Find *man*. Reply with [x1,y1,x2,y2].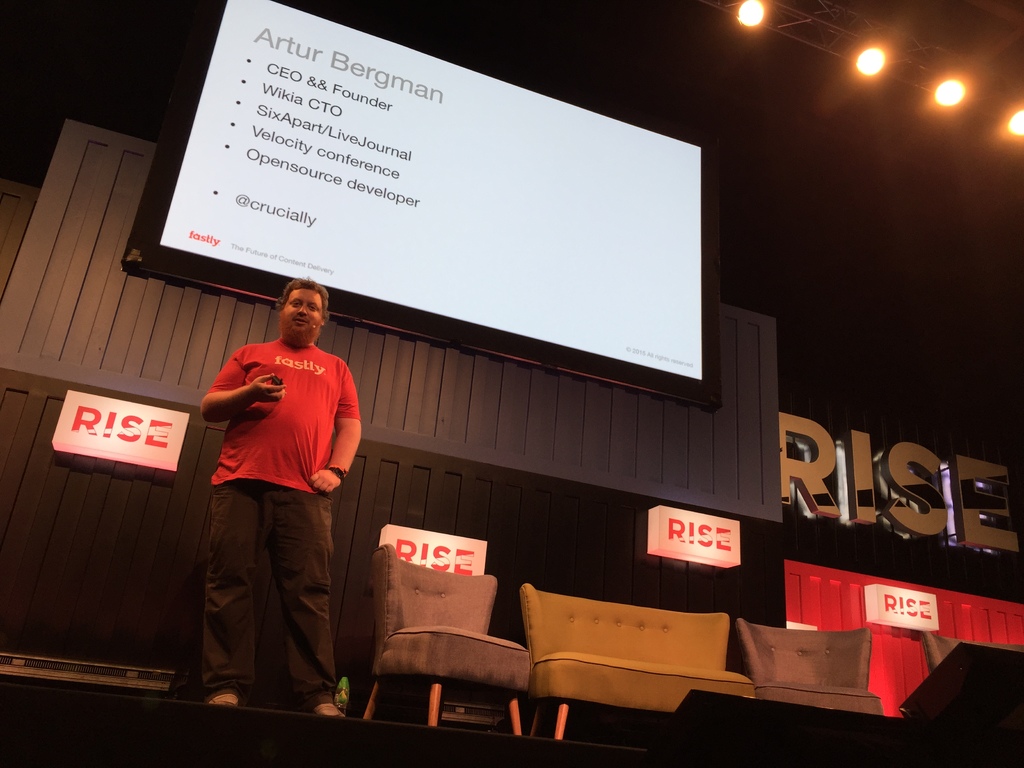
[197,284,359,721].
